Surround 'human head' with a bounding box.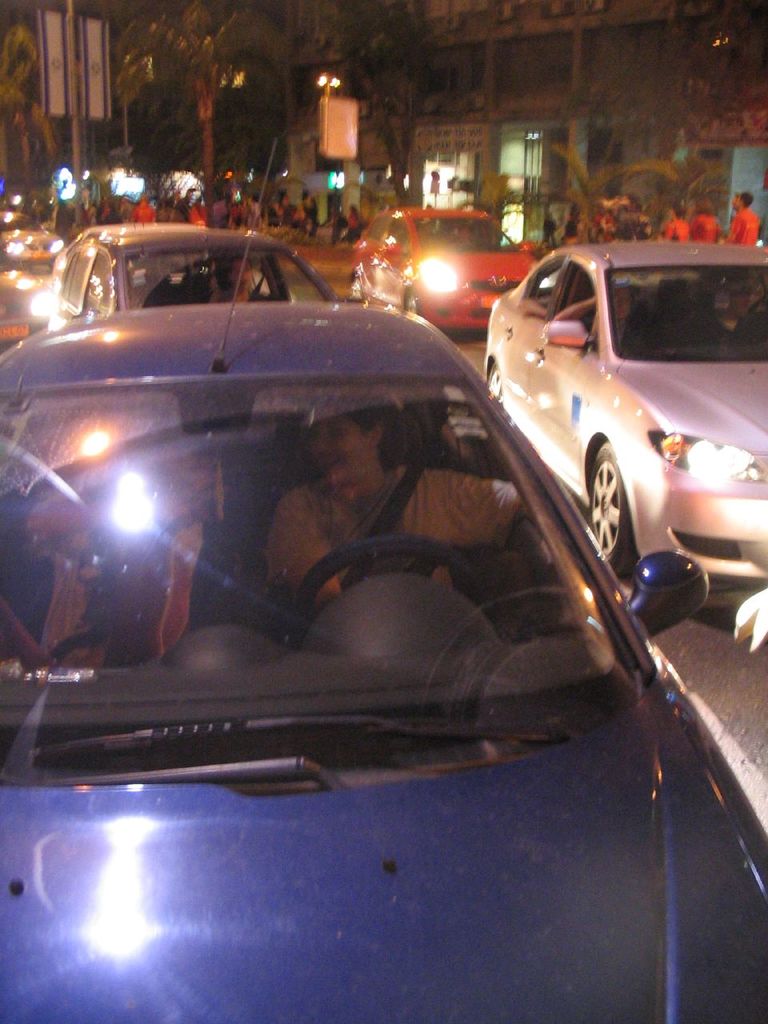
(722,278,758,317).
